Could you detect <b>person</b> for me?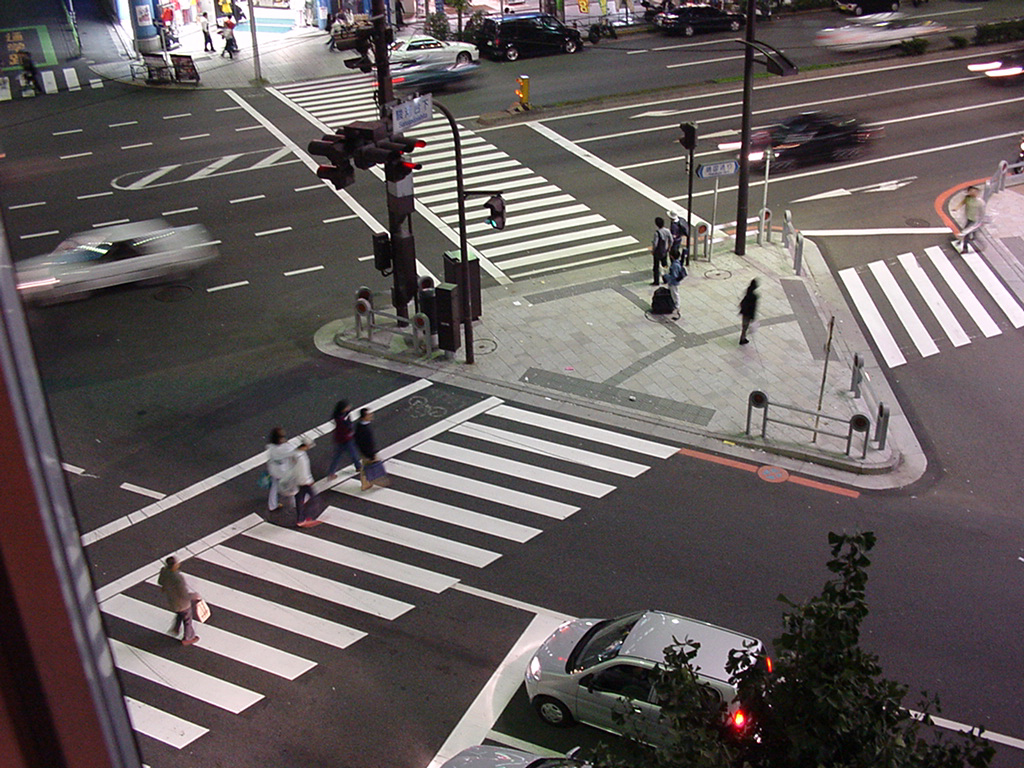
Detection result: {"x1": 262, "y1": 427, "x2": 291, "y2": 513}.
